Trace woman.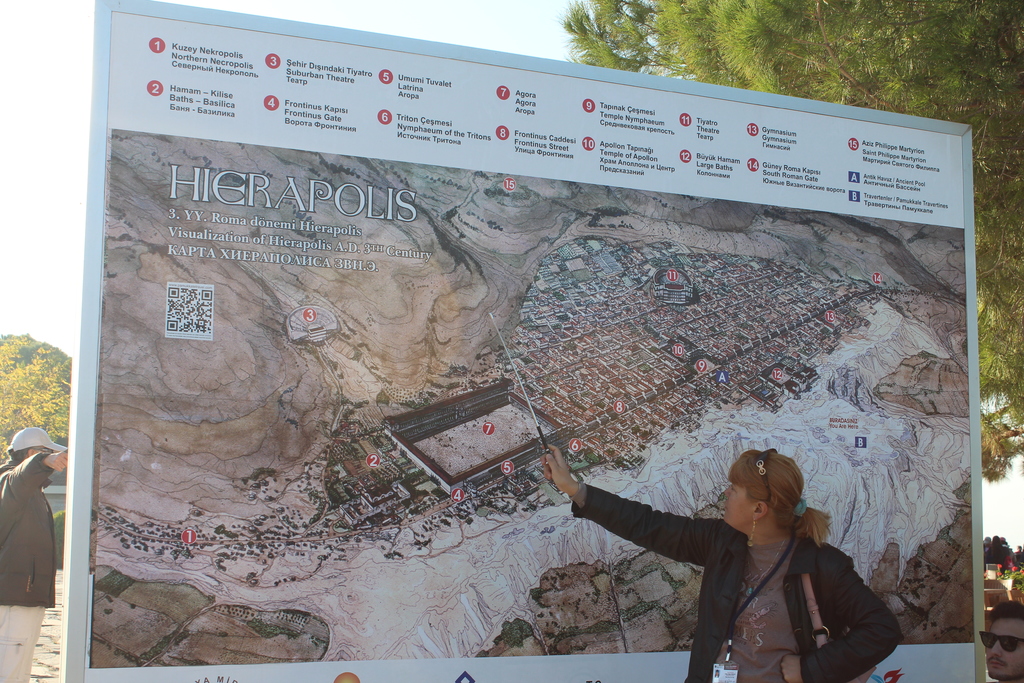
Traced to {"x1": 573, "y1": 436, "x2": 909, "y2": 682}.
